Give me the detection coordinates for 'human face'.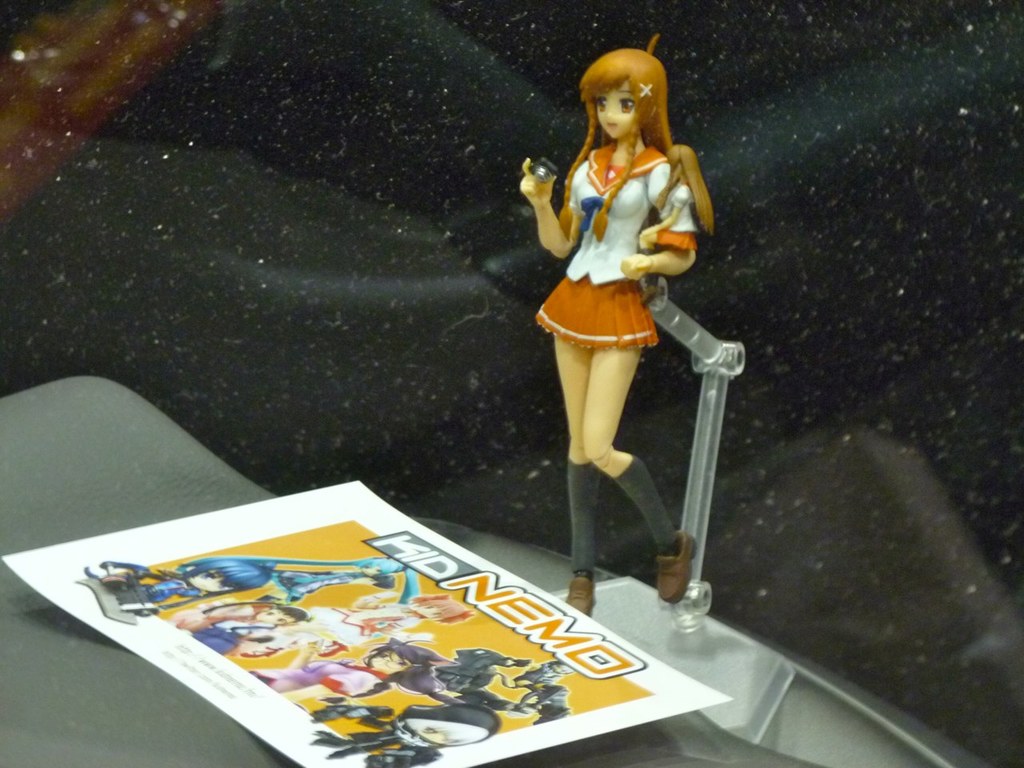
crop(187, 566, 231, 594).
